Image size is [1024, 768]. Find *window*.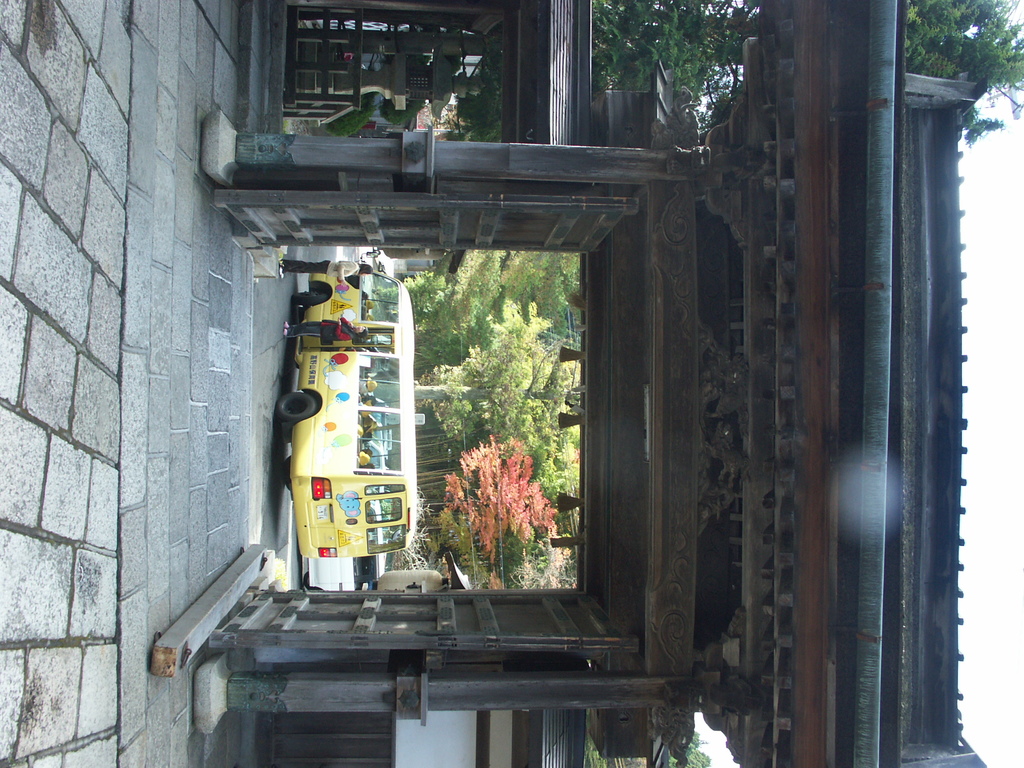
bbox(350, 409, 401, 475).
